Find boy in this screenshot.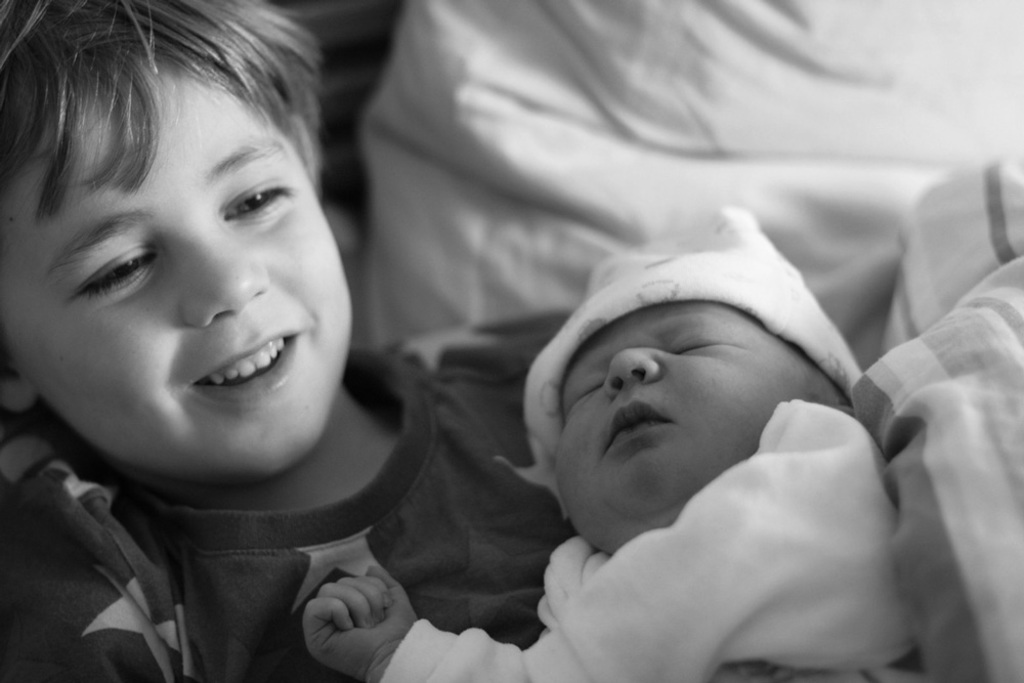
The bounding box for boy is {"left": 304, "top": 290, "right": 929, "bottom": 682}.
